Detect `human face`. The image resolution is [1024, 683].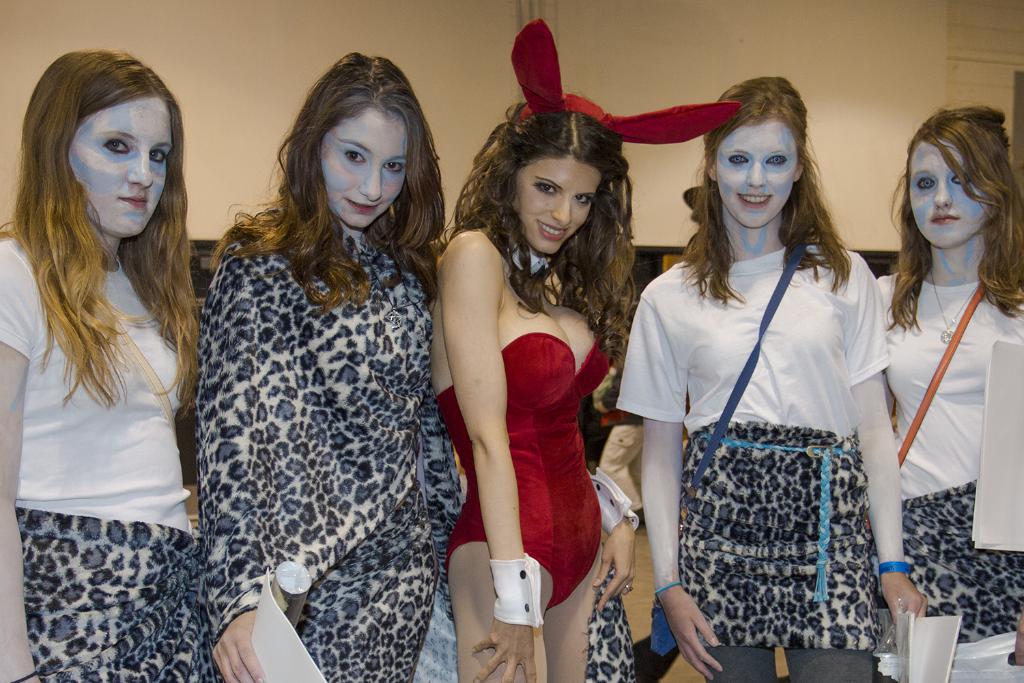
rect(318, 109, 407, 227).
